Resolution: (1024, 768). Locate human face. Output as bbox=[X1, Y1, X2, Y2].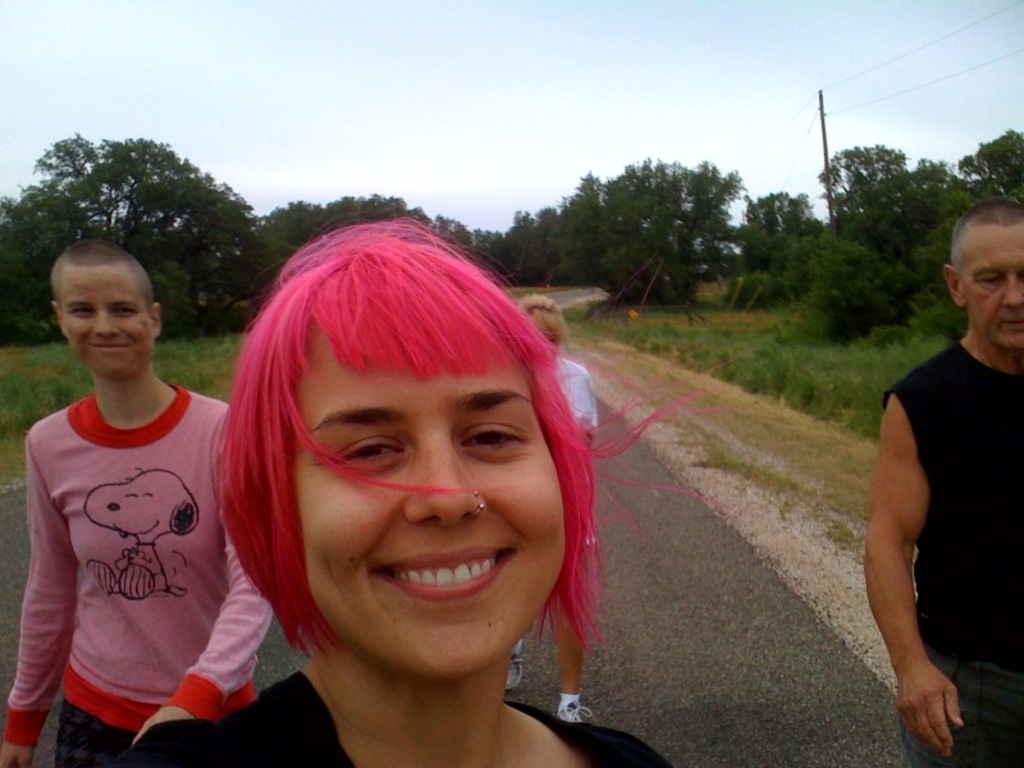
bbox=[65, 264, 165, 380].
